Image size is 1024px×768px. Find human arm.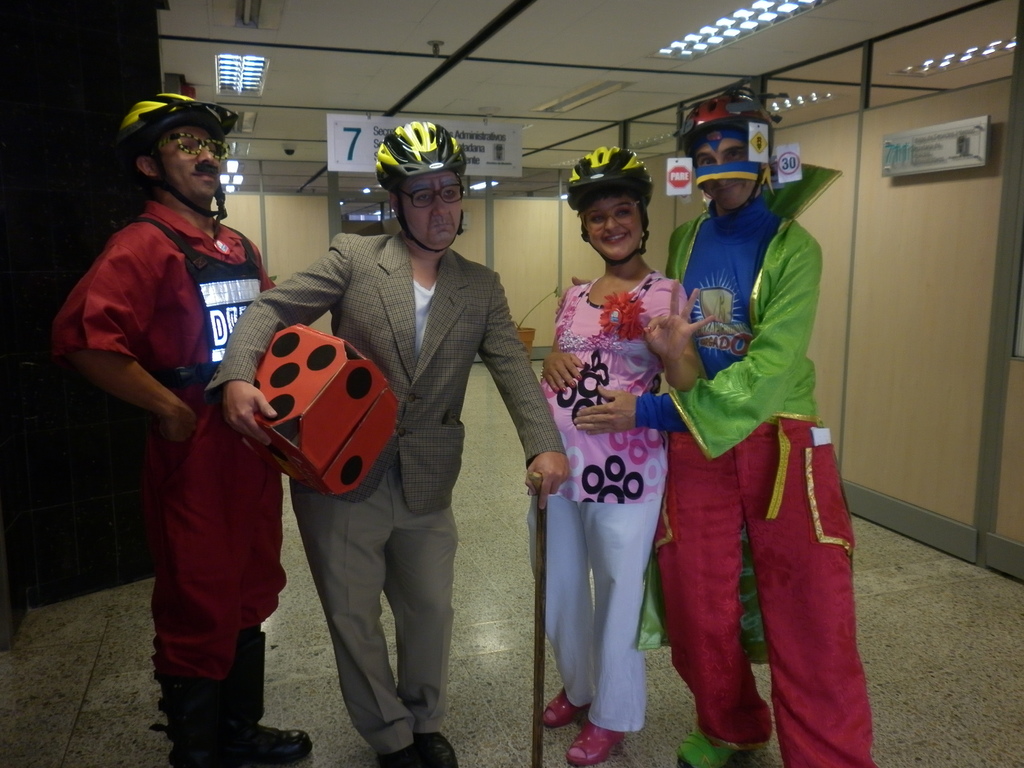
(209, 234, 358, 446).
